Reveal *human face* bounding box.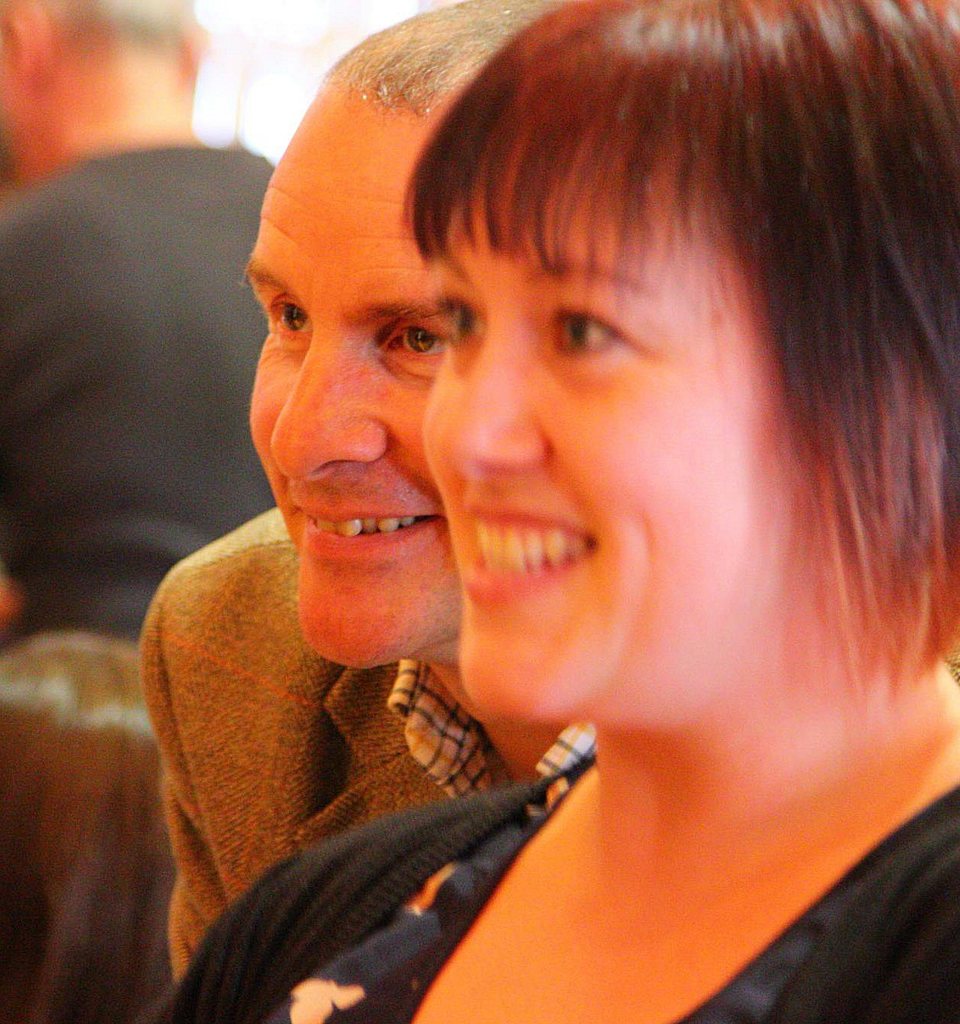
Revealed: (x1=425, y1=201, x2=789, y2=718).
